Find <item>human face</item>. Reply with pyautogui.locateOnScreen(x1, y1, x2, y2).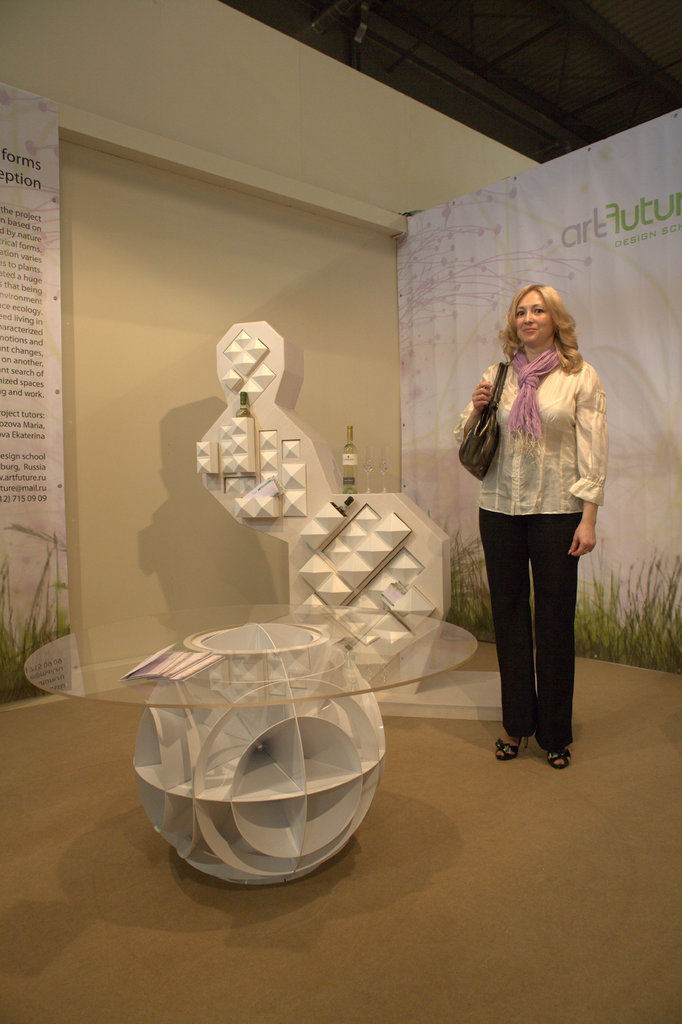
pyautogui.locateOnScreen(515, 288, 547, 344).
